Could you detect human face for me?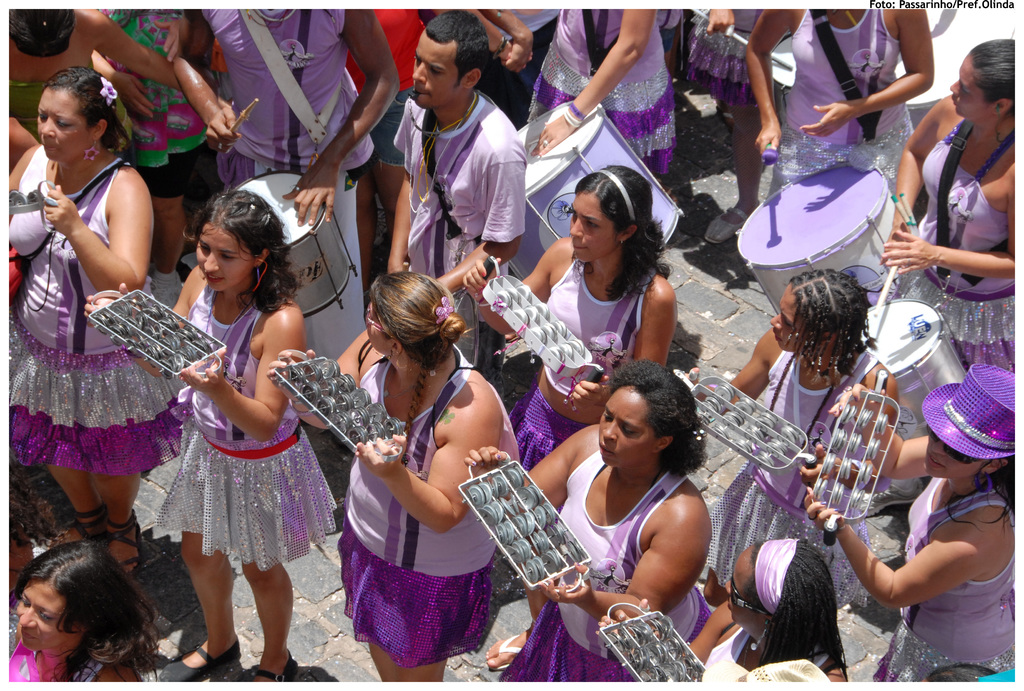
Detection result: (x1=726, y1=558, x2=762, y2=622).
